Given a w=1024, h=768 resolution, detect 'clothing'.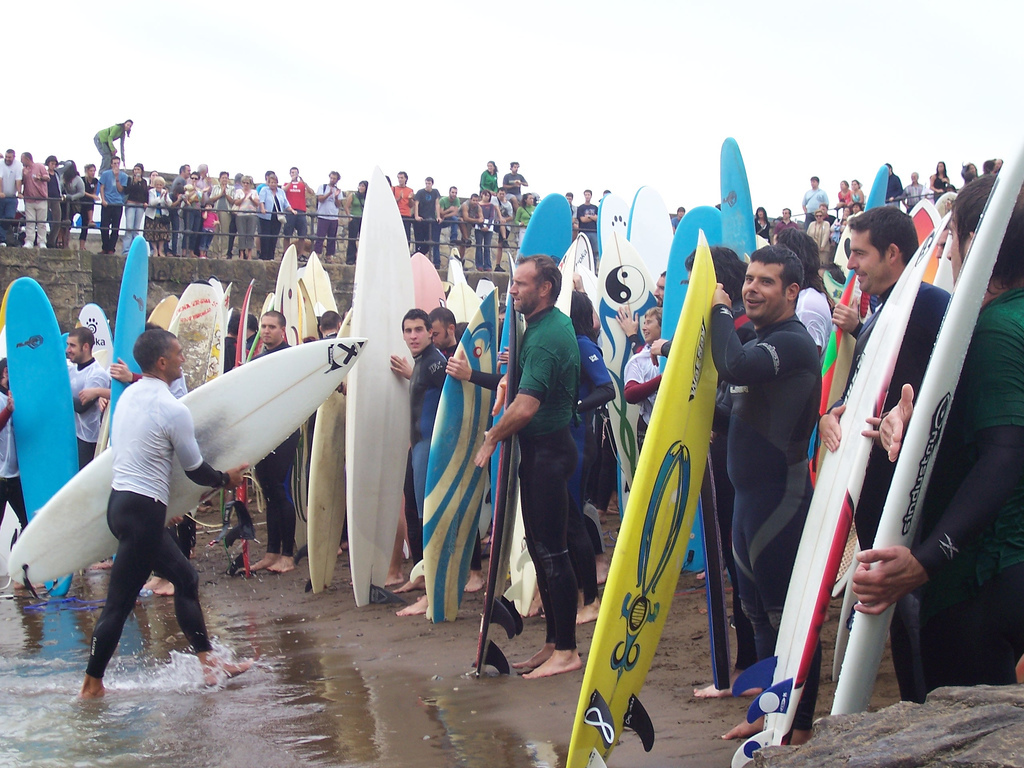
bbox(309, 185, 341, 240).
